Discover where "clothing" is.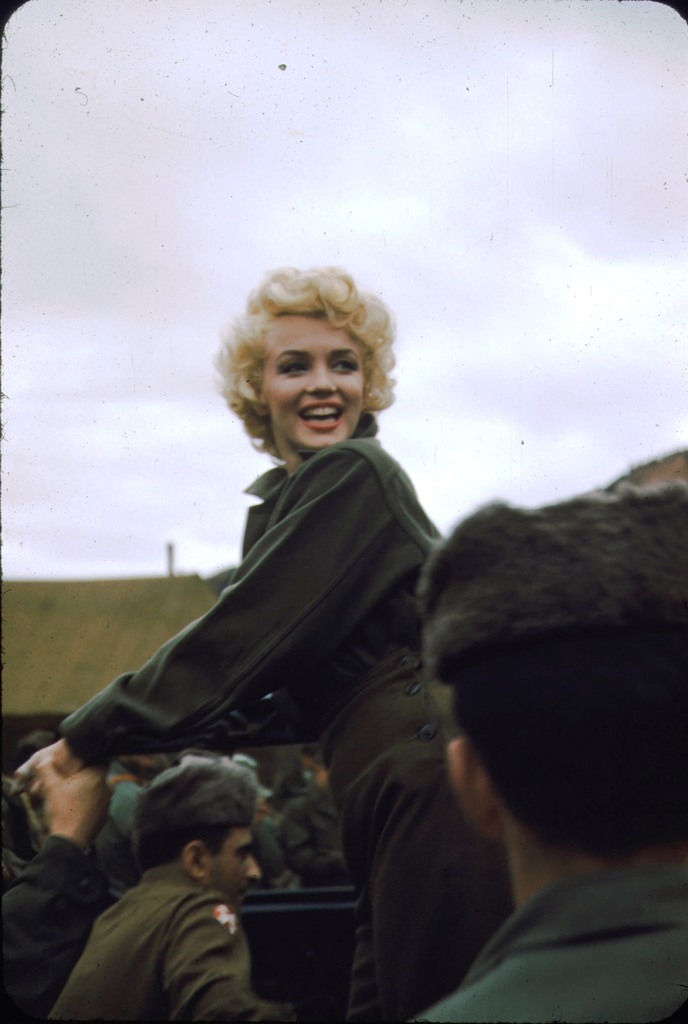
Discovered at 95:764:144:896.
